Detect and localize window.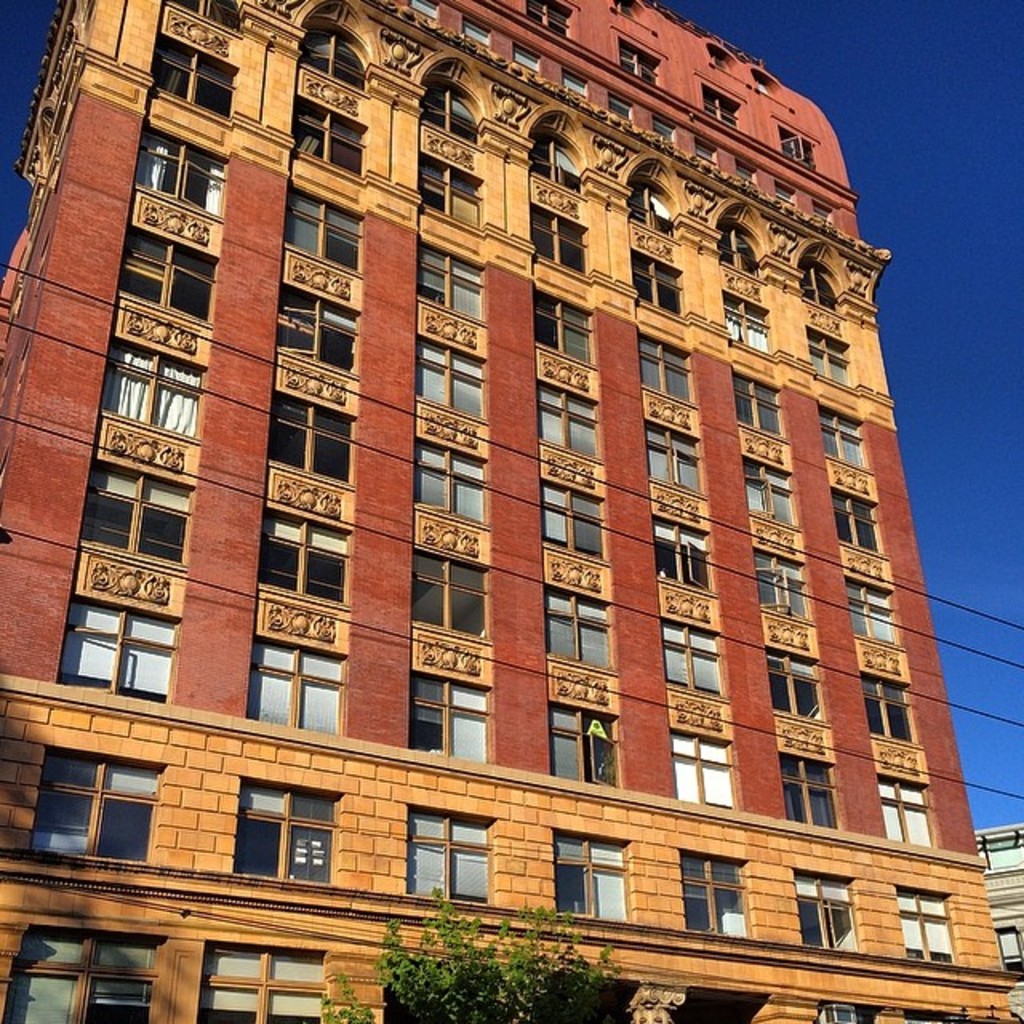
Localized at (622, 32, 659, 86).
